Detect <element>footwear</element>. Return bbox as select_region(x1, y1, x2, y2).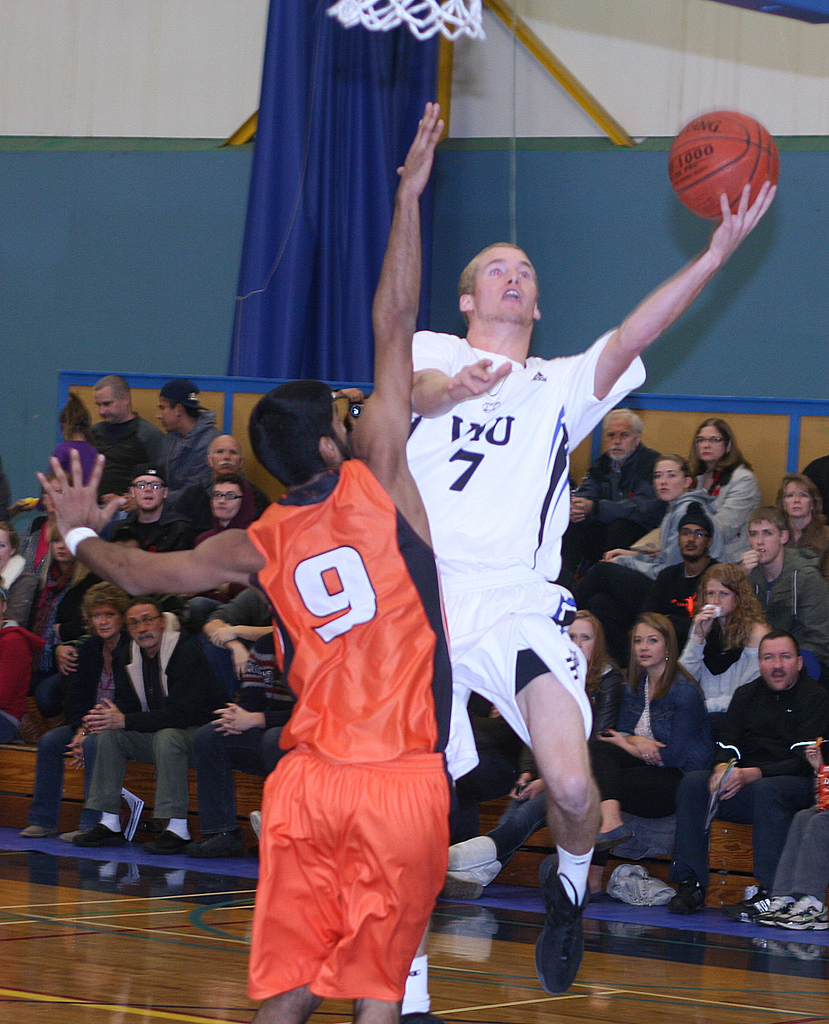
select_region(540, 863, 608, 1005).
